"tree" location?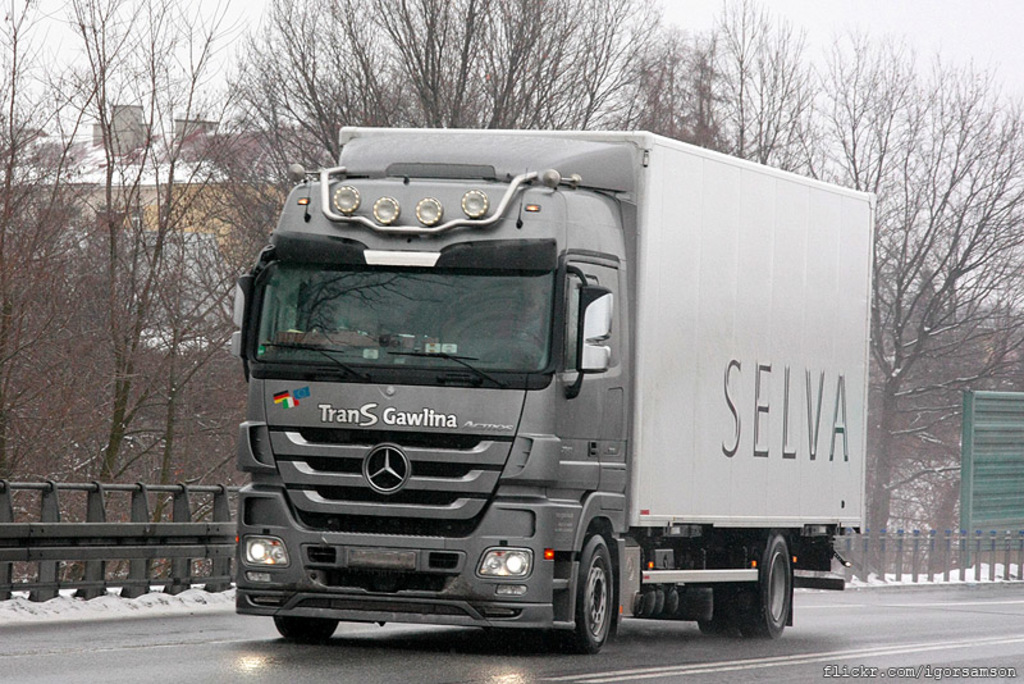
[x1=0, y1=0, x2=270, y2=588]
